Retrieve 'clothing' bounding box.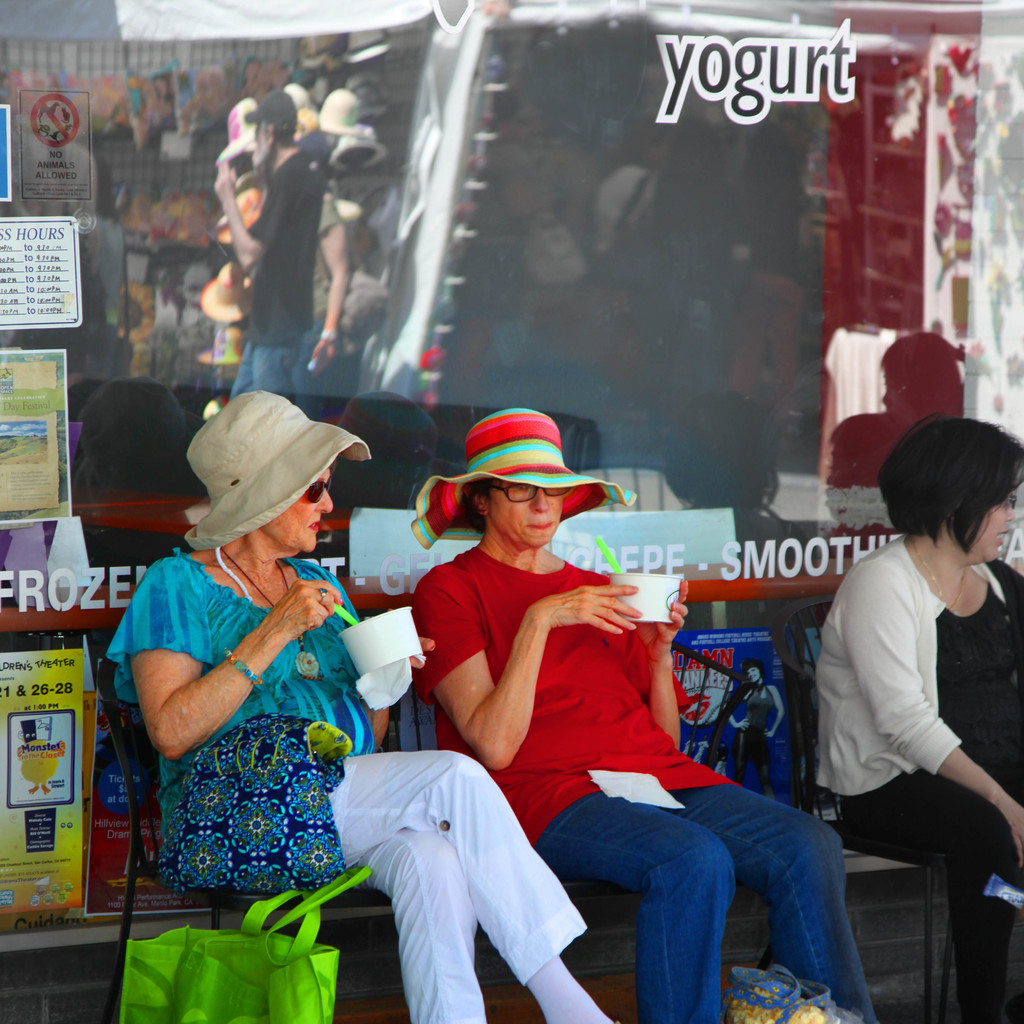
Bounding box: [811, 527, 1023, 1023].
